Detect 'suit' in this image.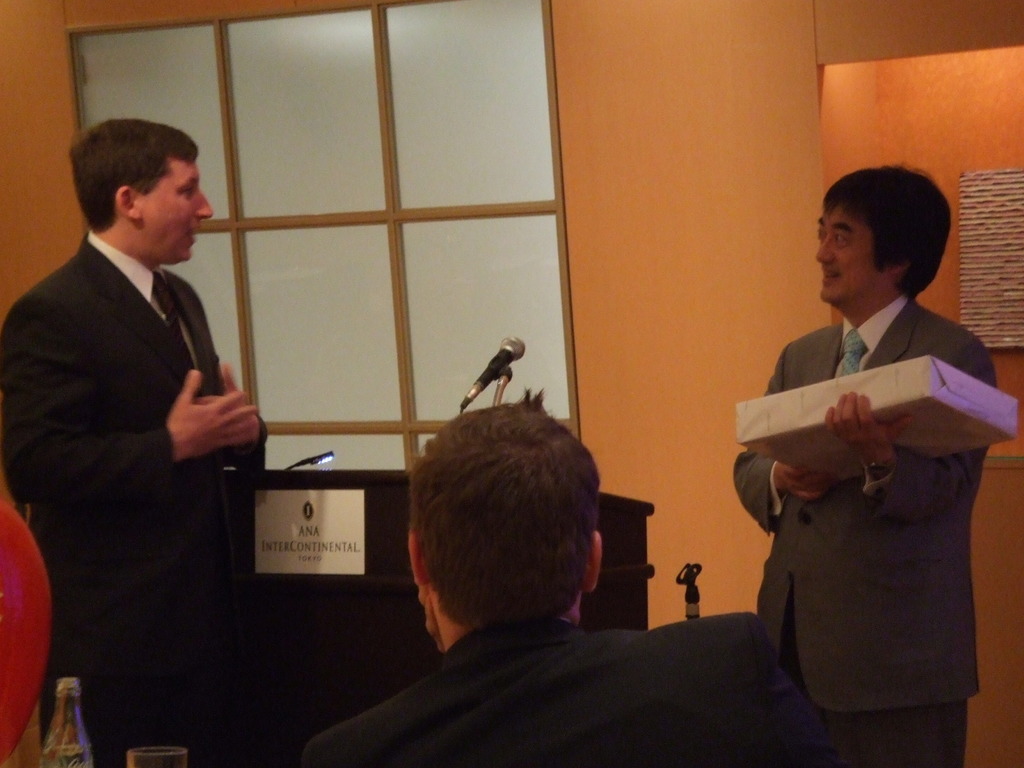
Detection: bbox=(301, 609, 834, 767).
